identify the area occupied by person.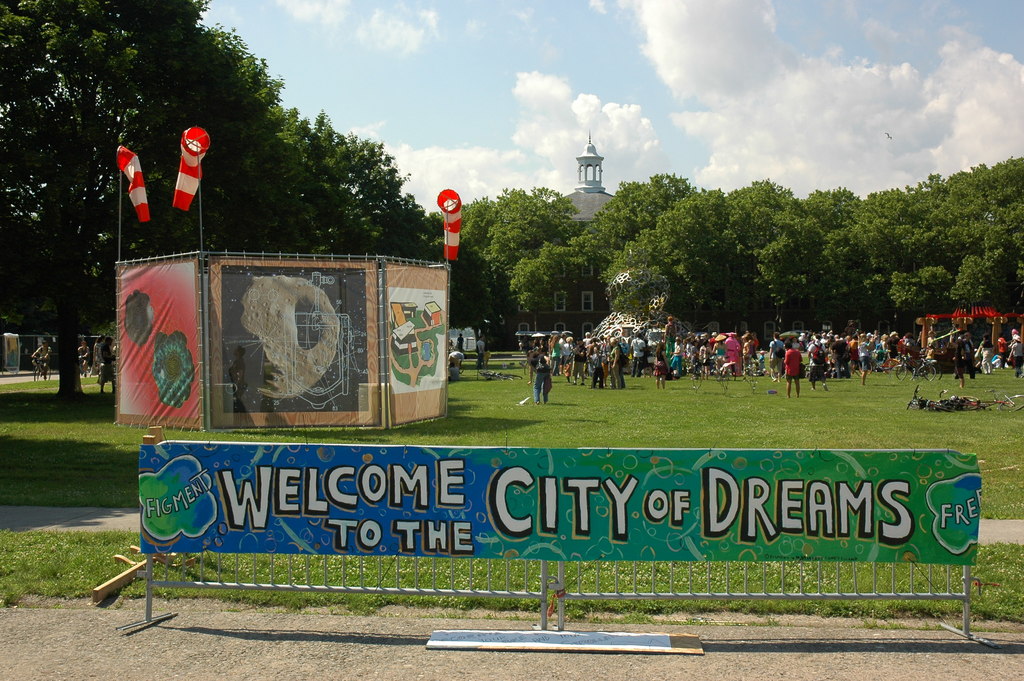
Area: box=[559, 334, 566, 345].
